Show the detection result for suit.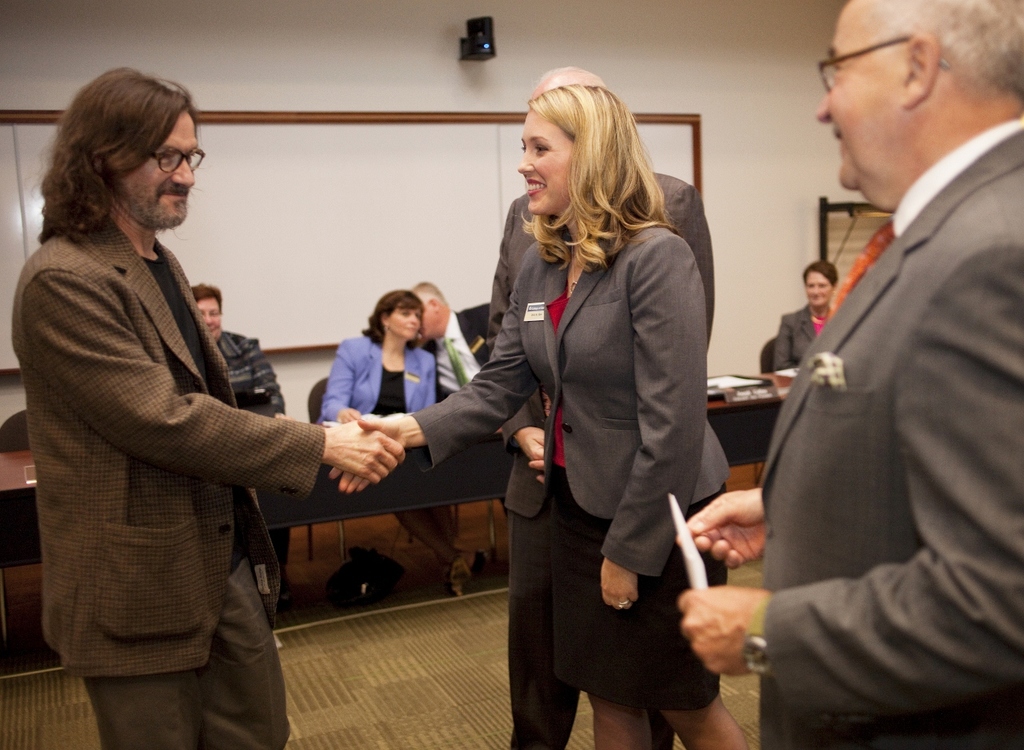
bbox=(482, 192, 714, 749).
